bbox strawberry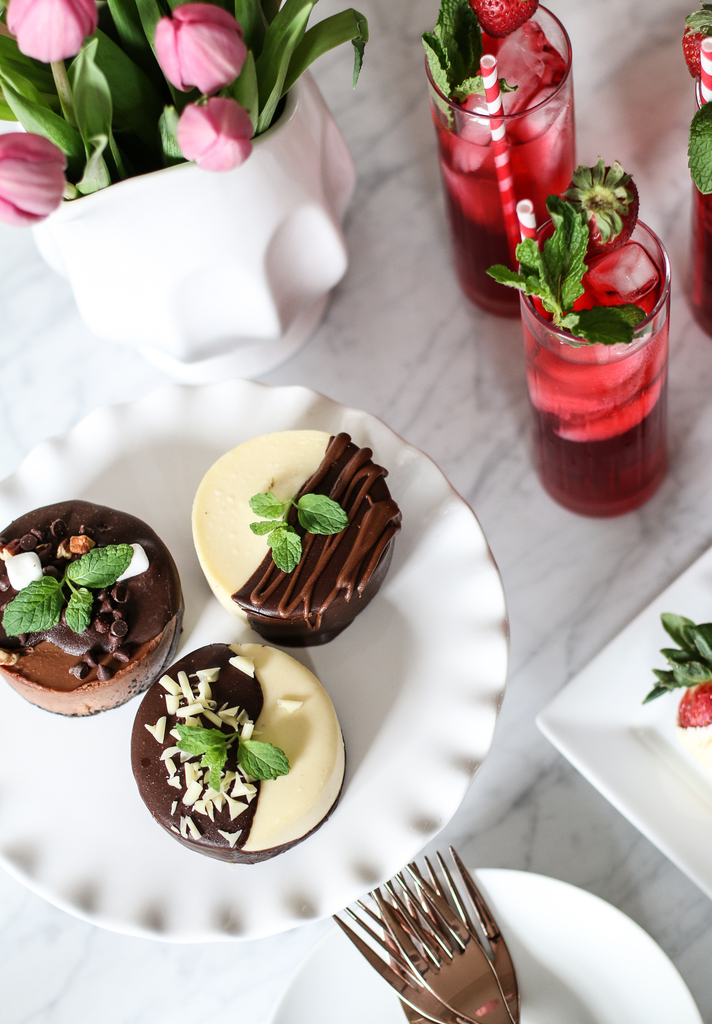
x1=465, y1=0, x2=537, y2=41
